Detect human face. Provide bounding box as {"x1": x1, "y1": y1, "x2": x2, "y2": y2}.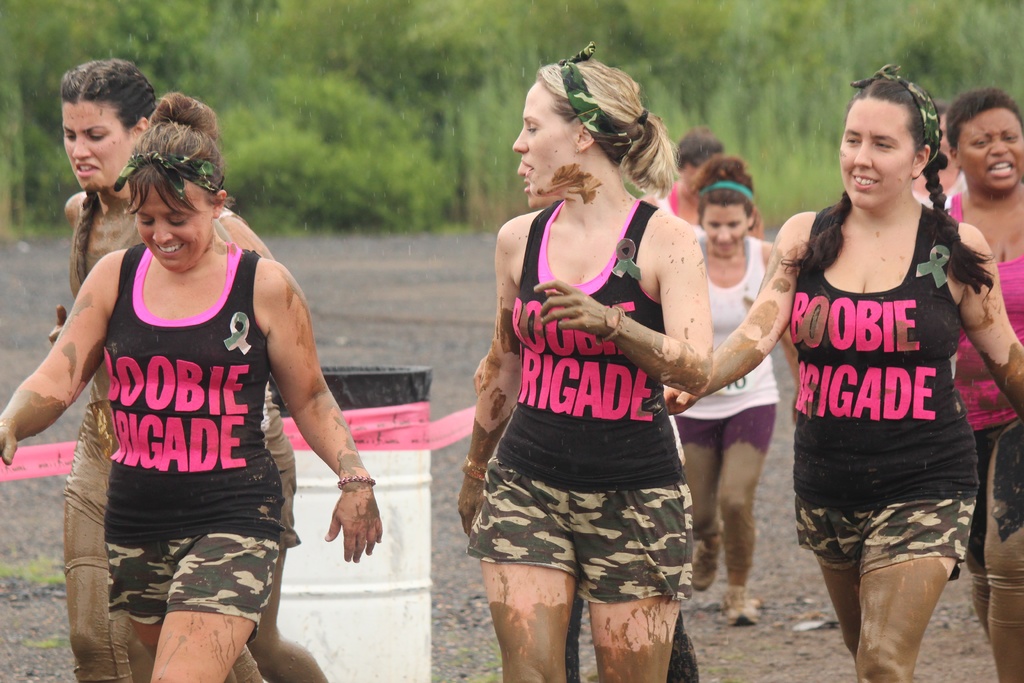
{"x1": 840, "y1": 95, "x2": 911, "y2": 204}.
